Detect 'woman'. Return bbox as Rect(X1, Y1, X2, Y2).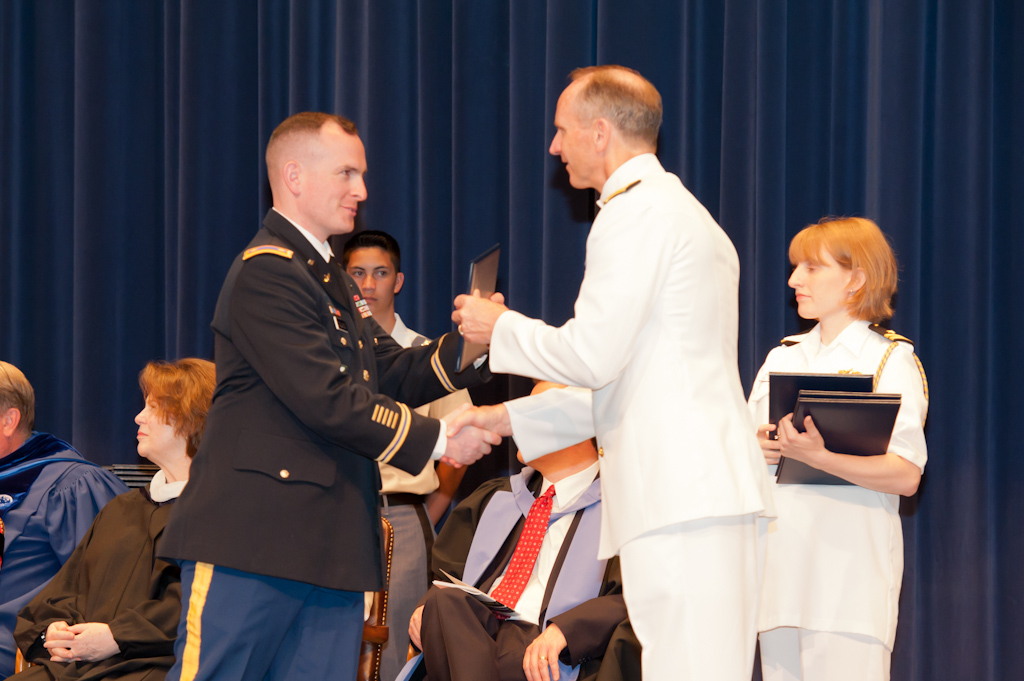
Rect(0, 357, 227, 680).
